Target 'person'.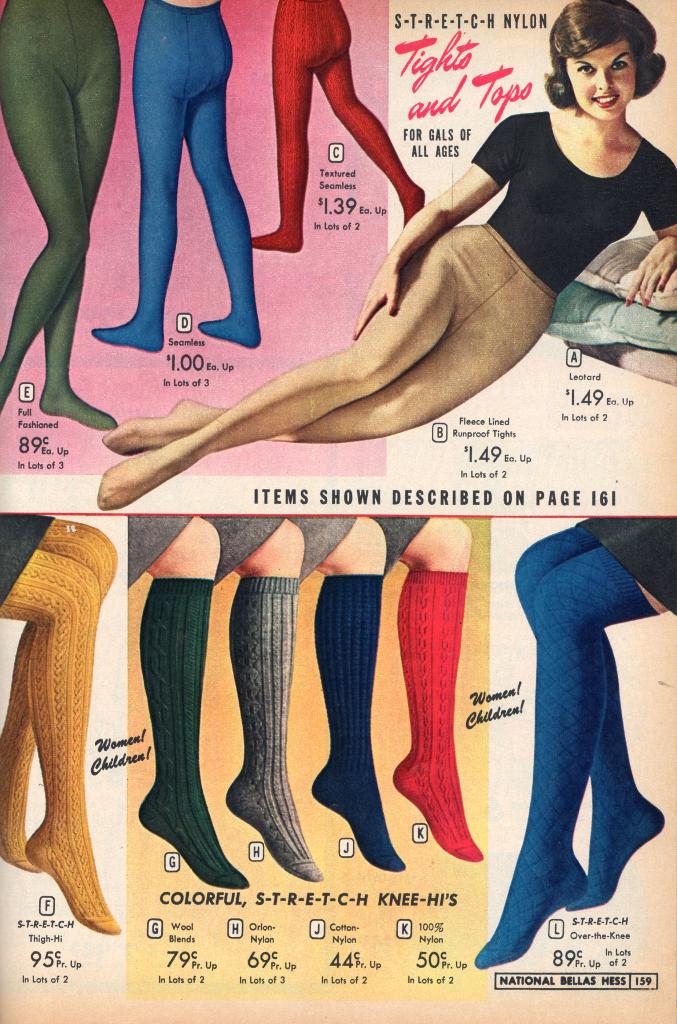
Target region: 104 4 676 519.
